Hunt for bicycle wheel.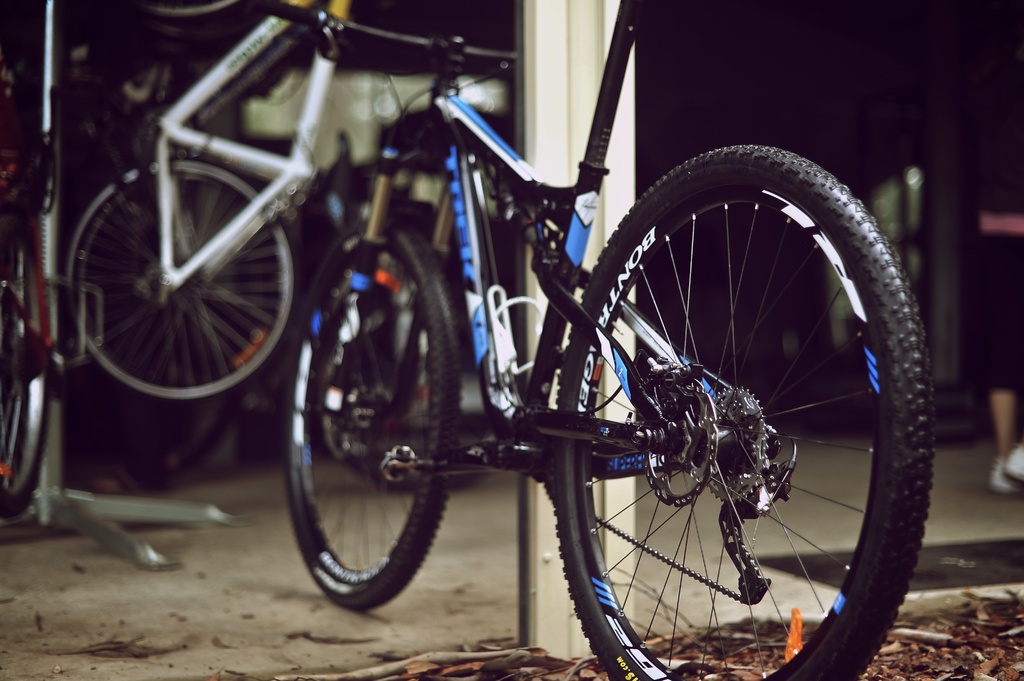
Hunted down at [6, 275, 60, 529].
